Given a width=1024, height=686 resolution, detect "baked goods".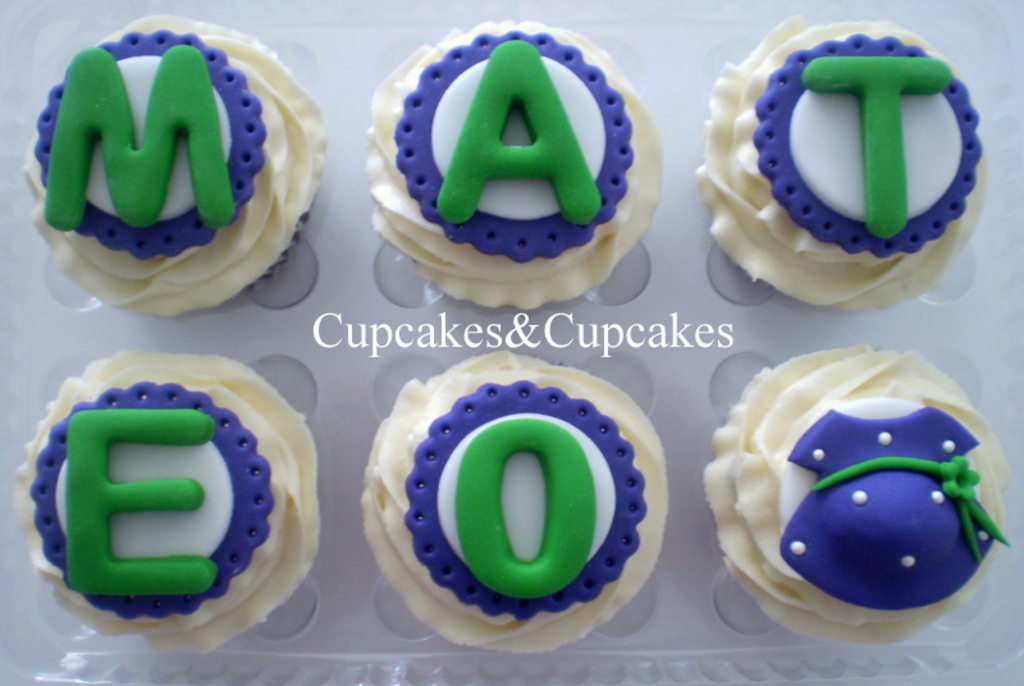
<bbox>369, 14, 658, 311</bbox>.
